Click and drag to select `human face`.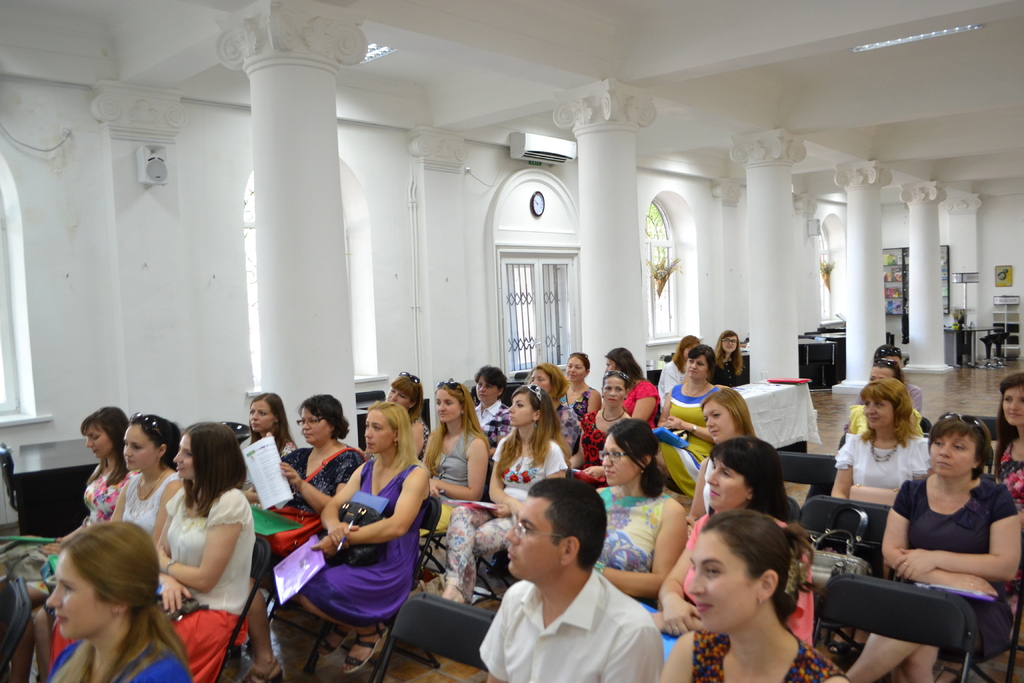
Selection: x1=1000, y1=386, x2=1023, y2=425.
